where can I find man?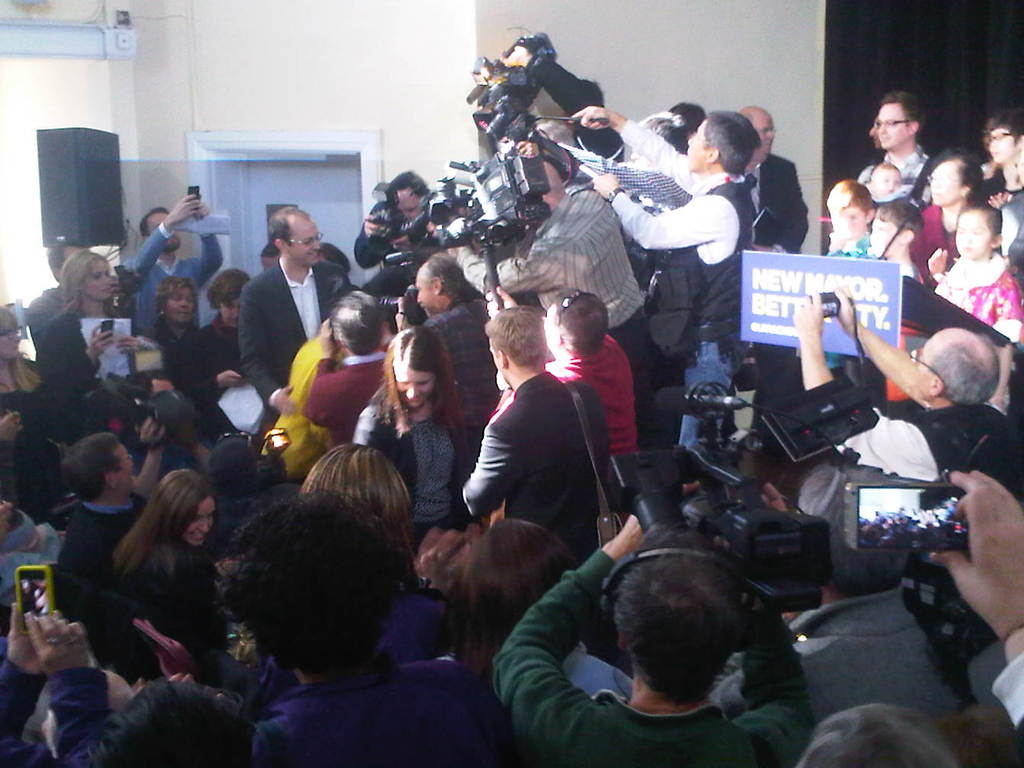
You can find it at [x1=53, y1=437, x2=146, y2=687].
